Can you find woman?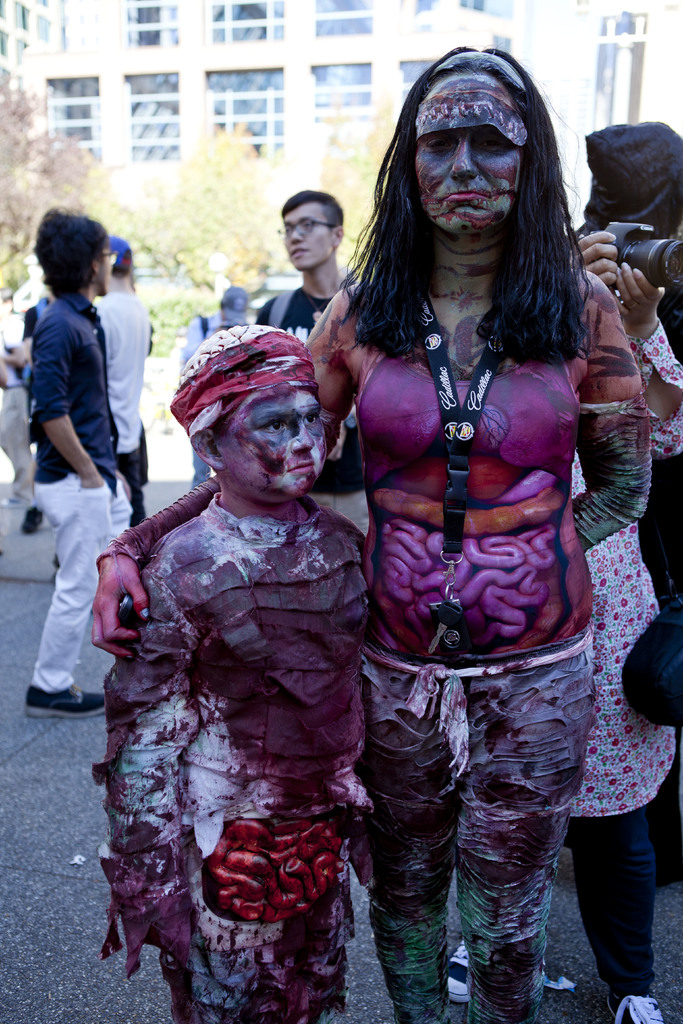
Yes, bounding box: [94,40,652,1023].
